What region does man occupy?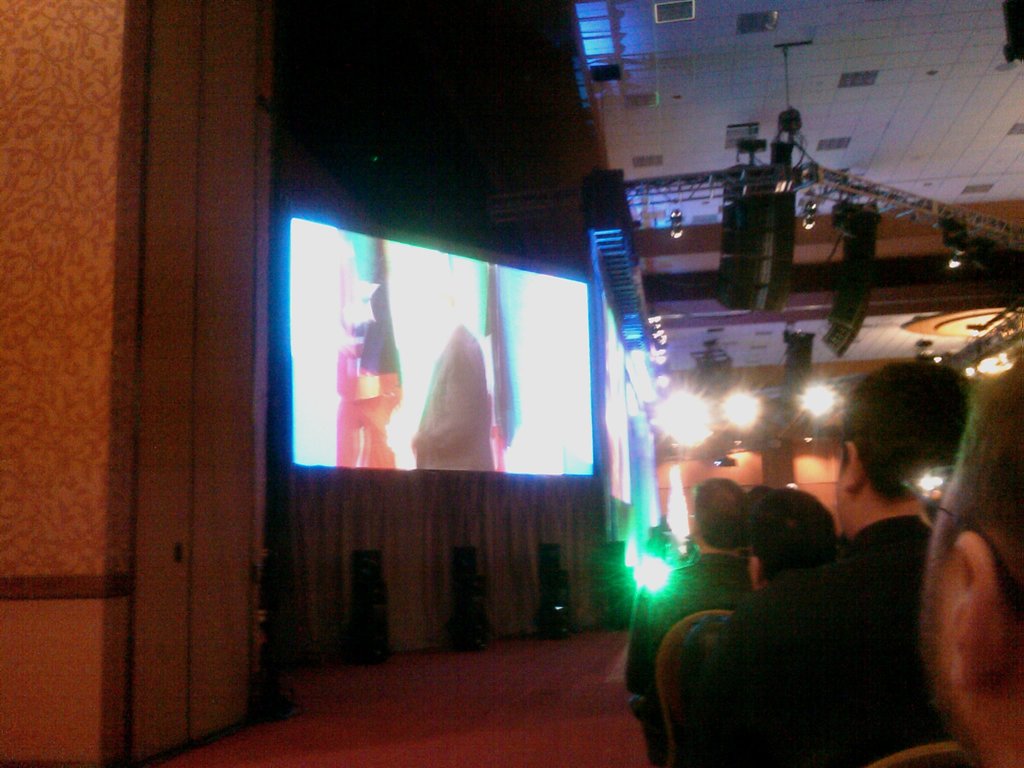
<region>408, 298, 497, 476</region>.
